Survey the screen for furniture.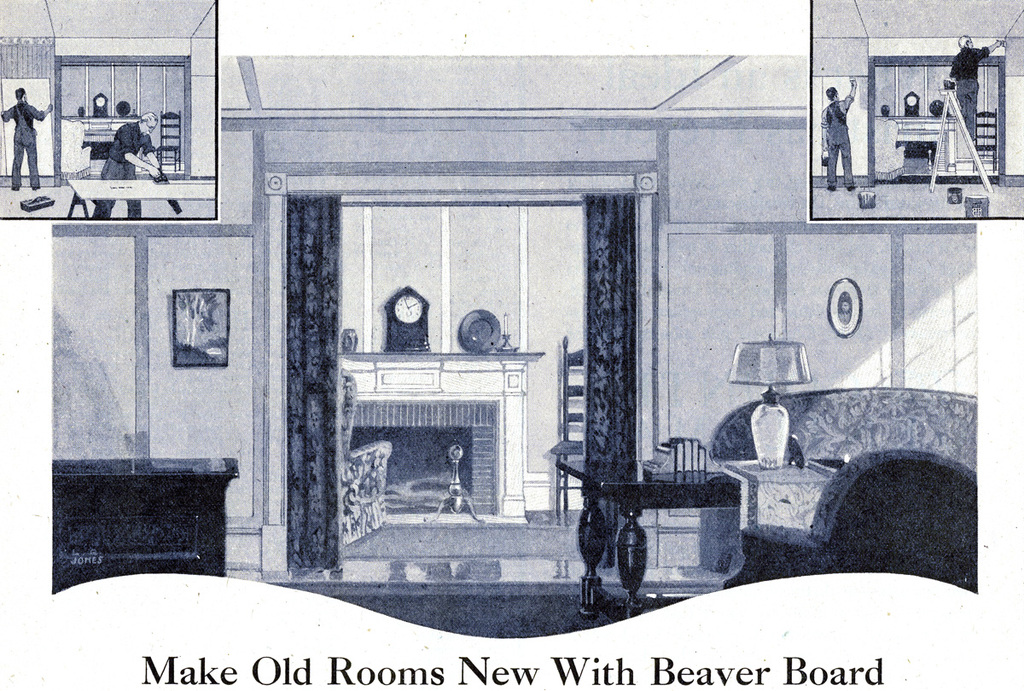
Survey found: {"x1": 548, "y1": 333, "x2": 585, "y2": 523}.
